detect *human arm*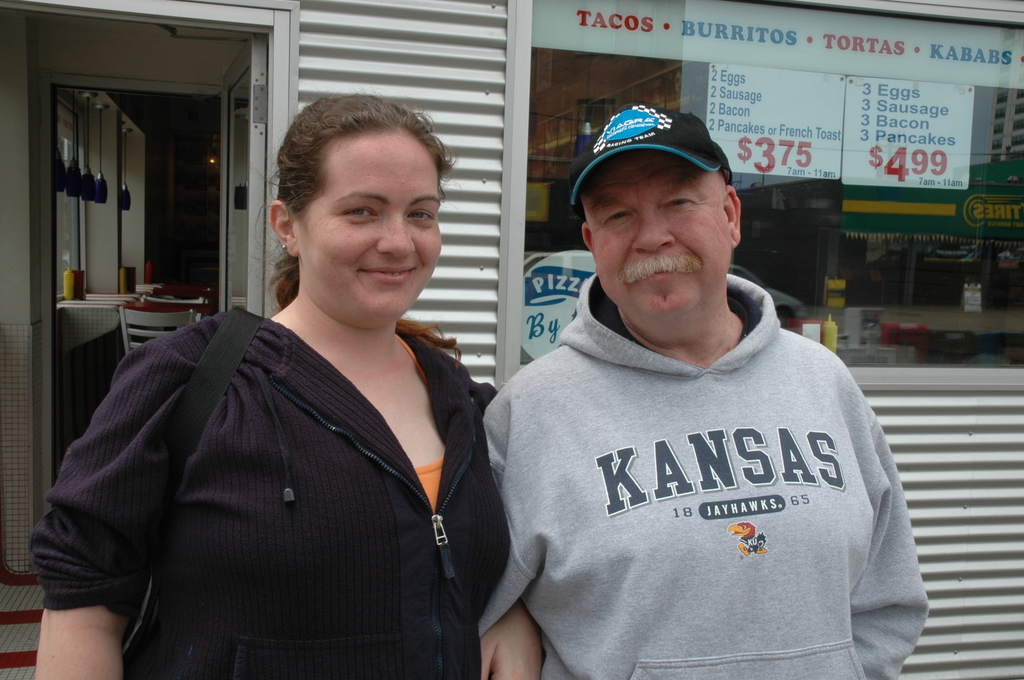
27,379,195,679
